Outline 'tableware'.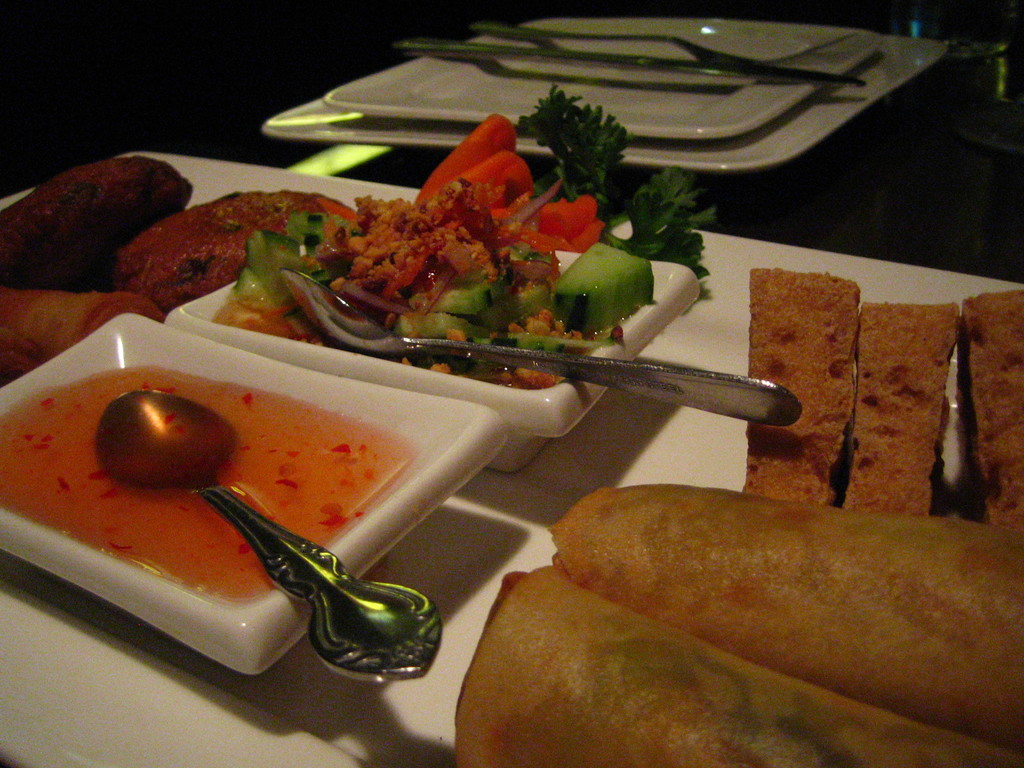
Outline: box(164, 244, 706, 478).
